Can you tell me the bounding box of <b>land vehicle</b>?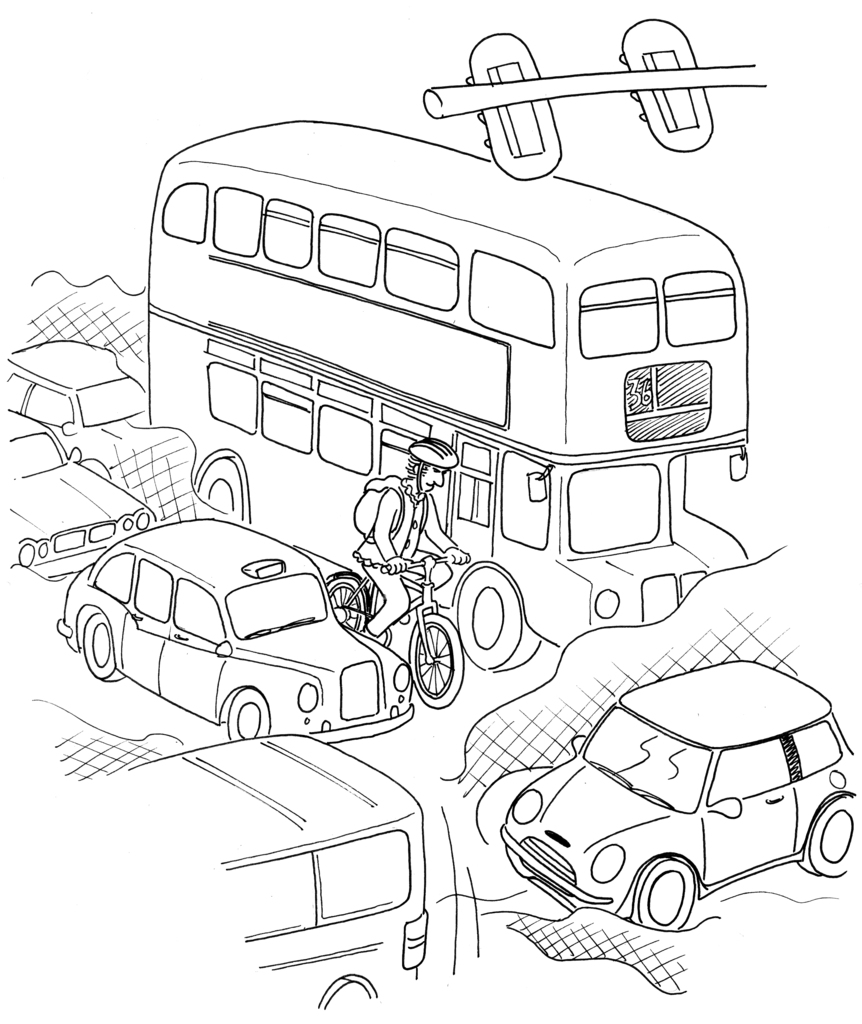
[left=0, top=340, right=144, bottom=438].
